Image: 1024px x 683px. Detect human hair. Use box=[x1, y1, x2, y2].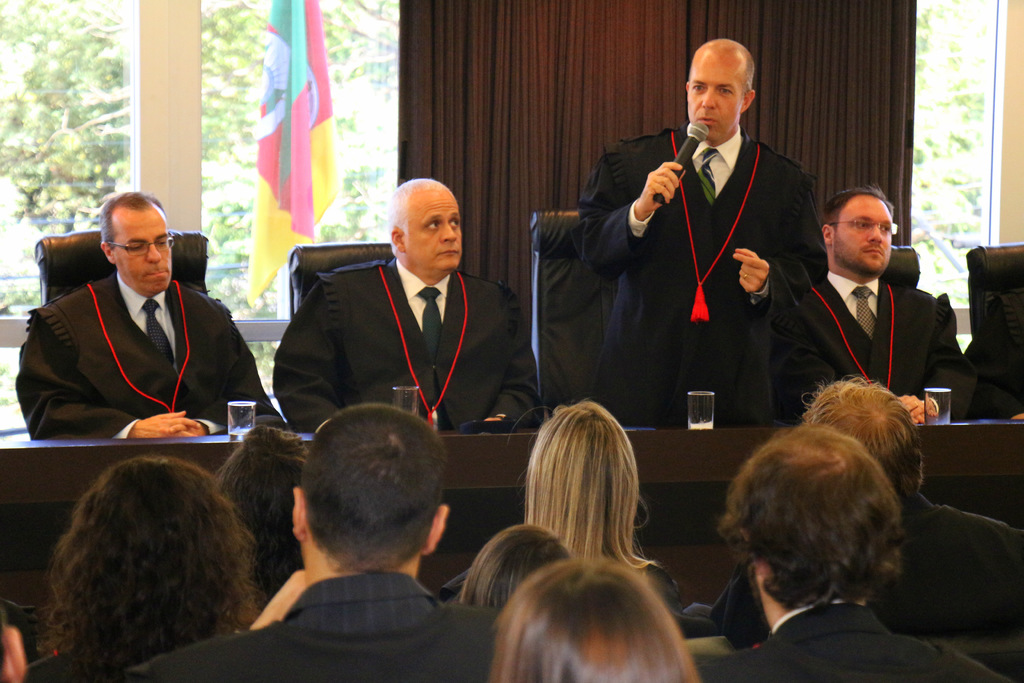
box=[298, 402, 452, 577].
